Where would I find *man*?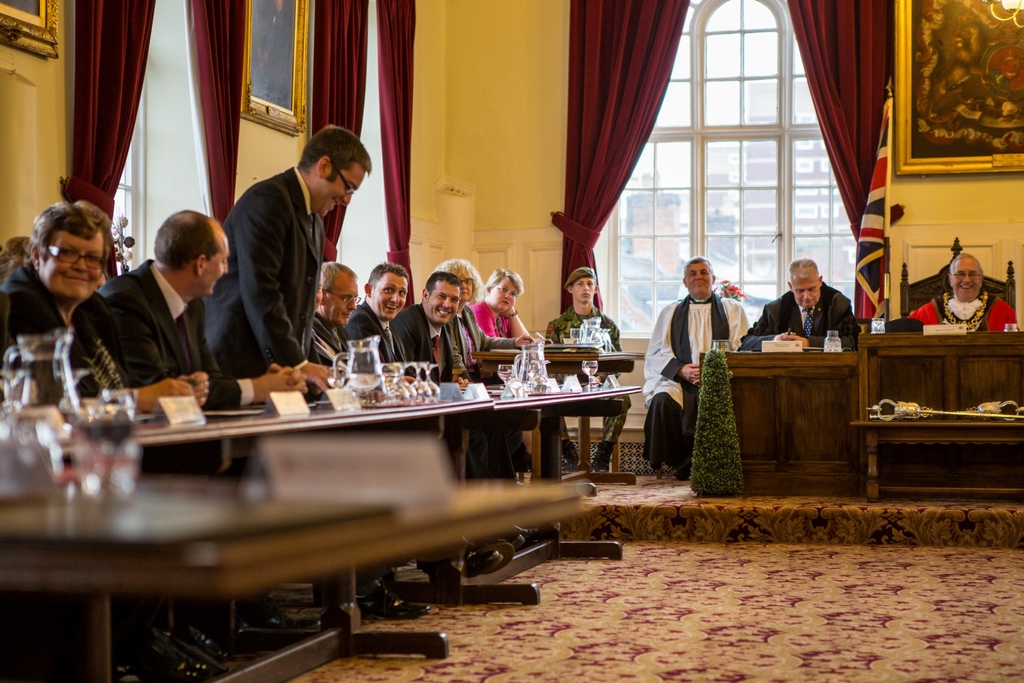
At <region>643, 253, 753, 483</region>.
